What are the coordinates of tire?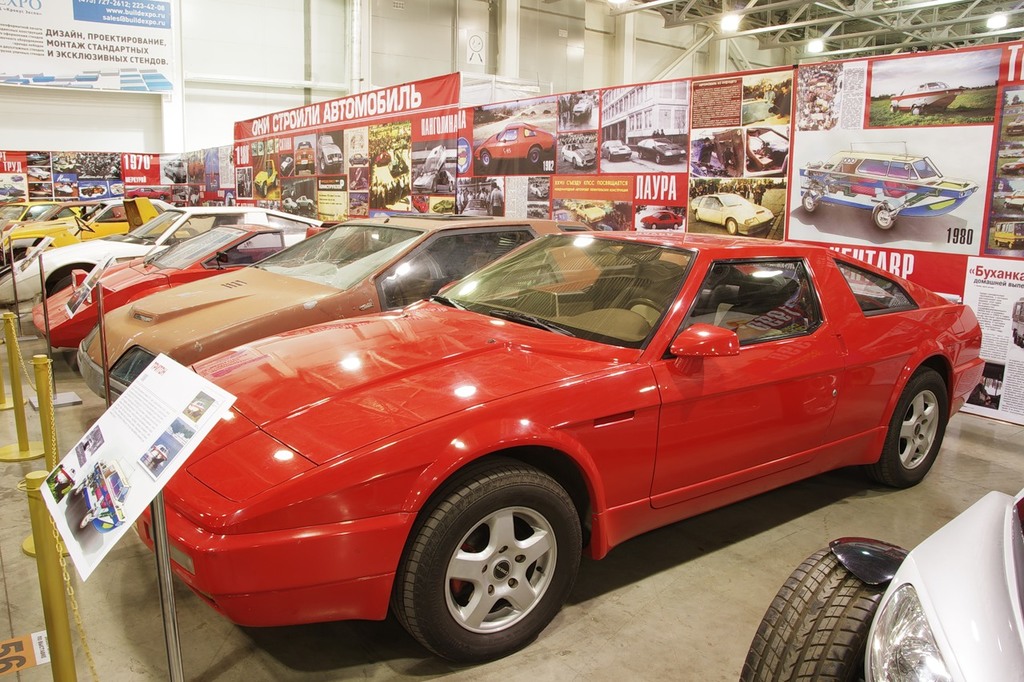
rect(173, 175, 179, 183).
